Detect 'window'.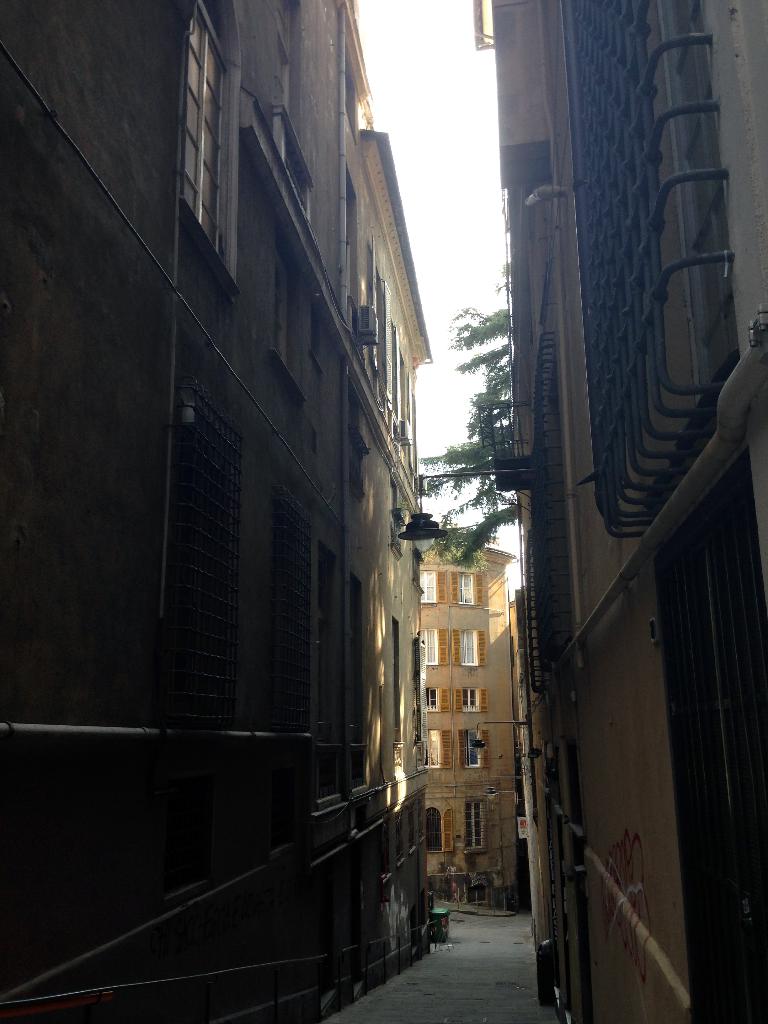
Detected at BBox(424, 628, 441, 665).
